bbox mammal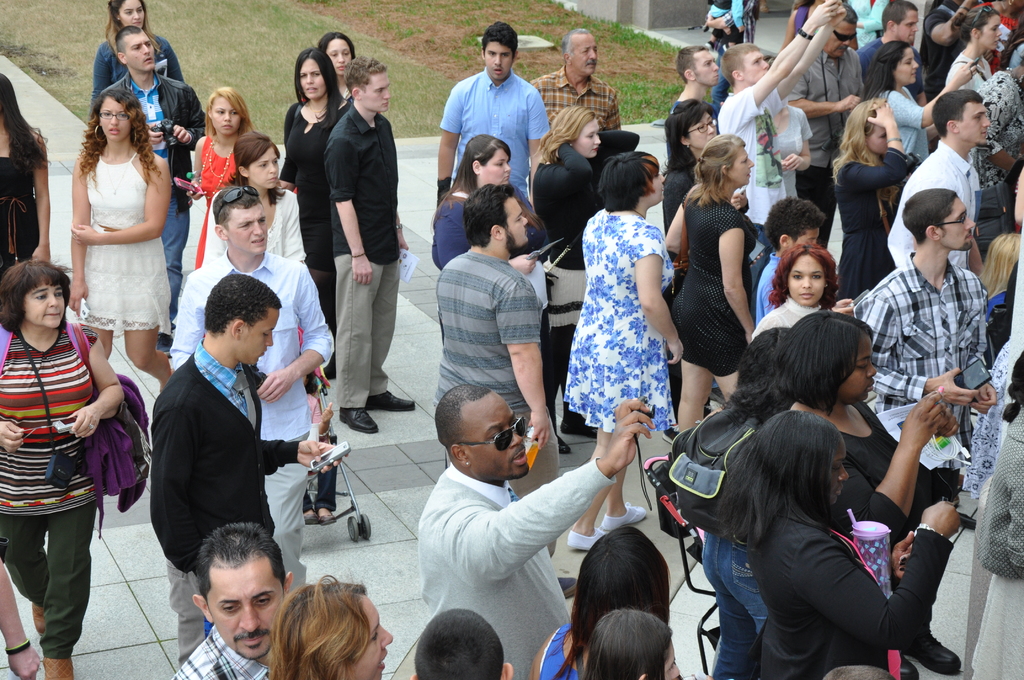
select_region(435, 18, 545, 208)
